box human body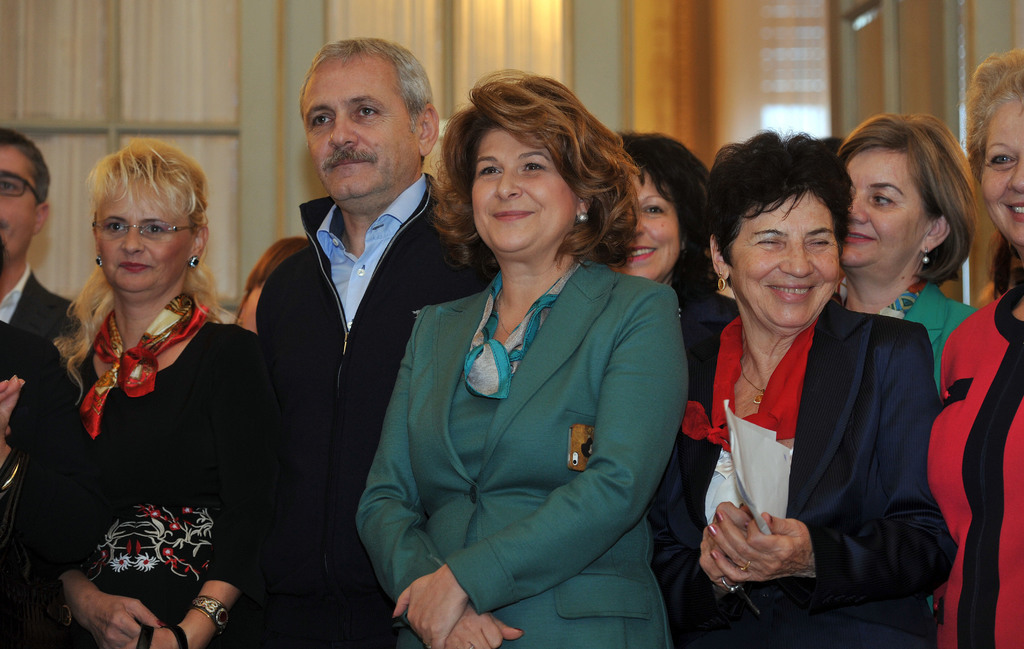
l=0, t=125, r=81, b=342
